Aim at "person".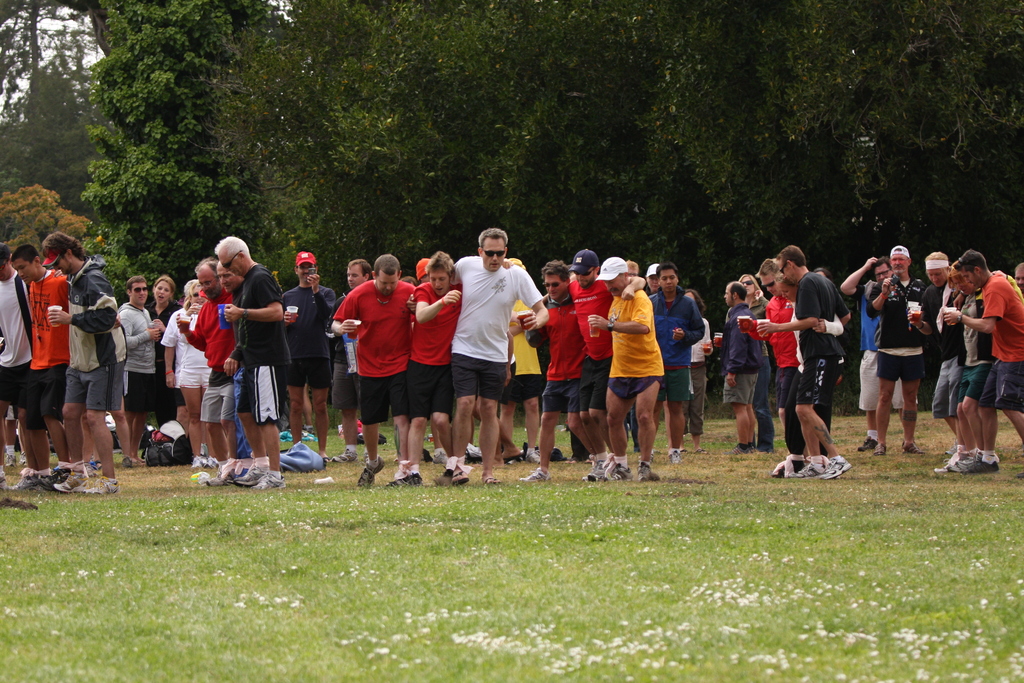
Aimed at select_region(177, 256, 249, 490).
